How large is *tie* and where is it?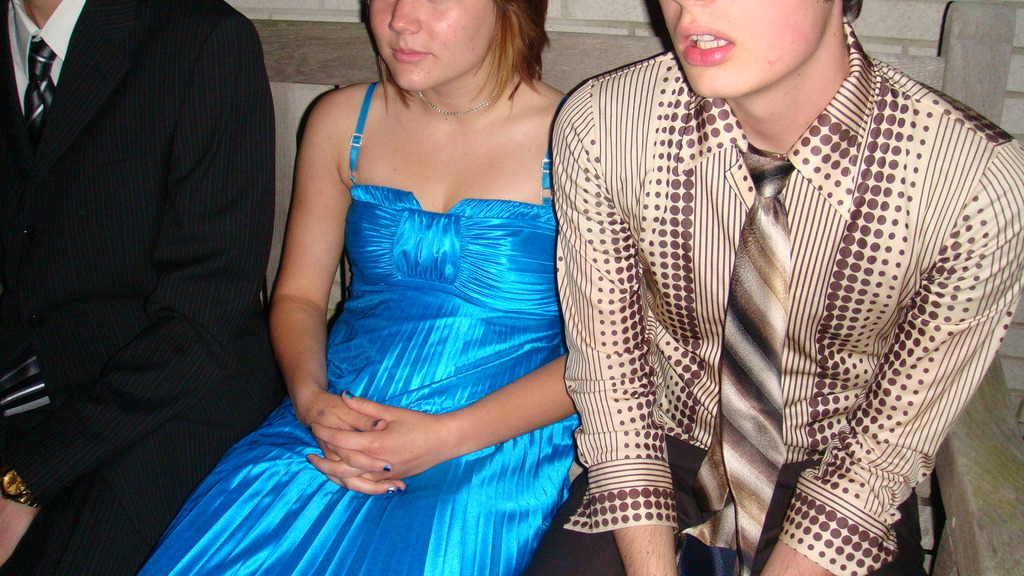
Bounding box: Rect(668, 147, 793, 570).
